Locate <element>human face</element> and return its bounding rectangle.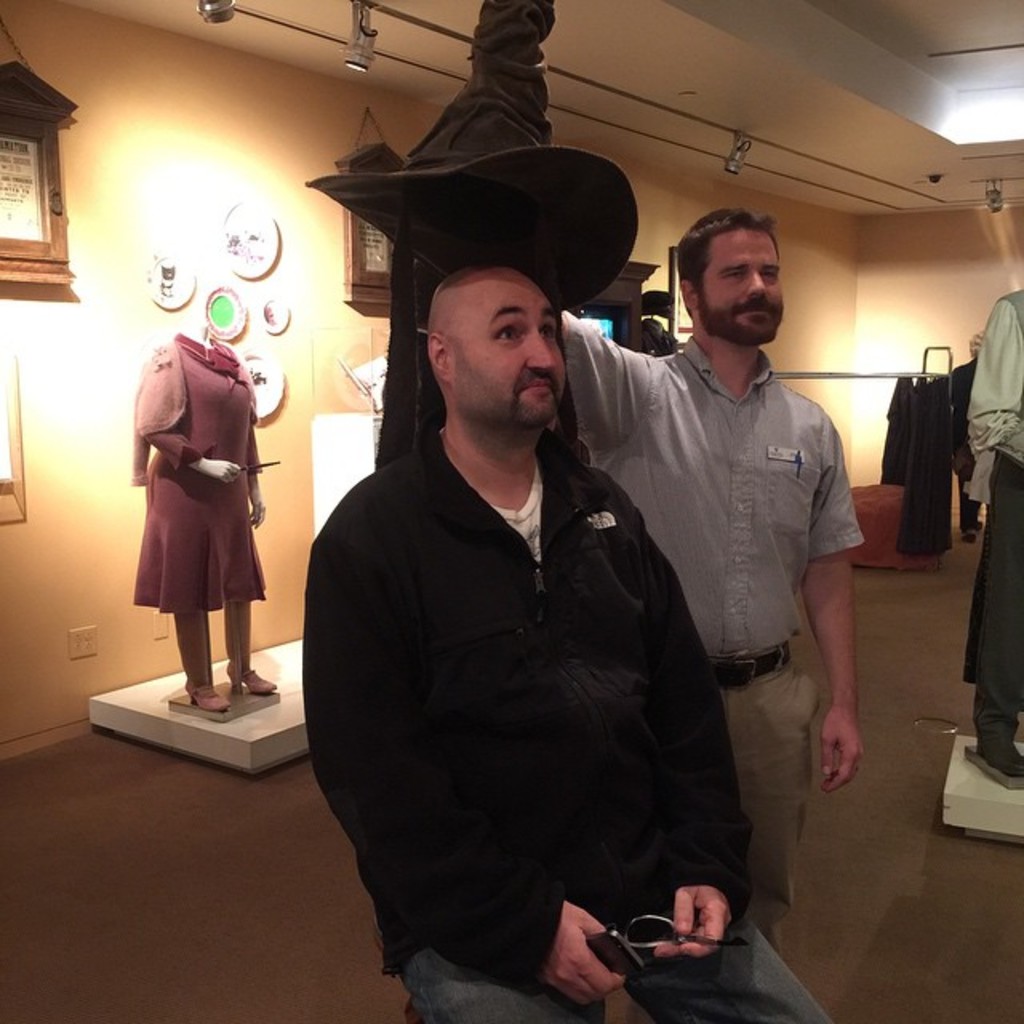
702:224:781:333.
